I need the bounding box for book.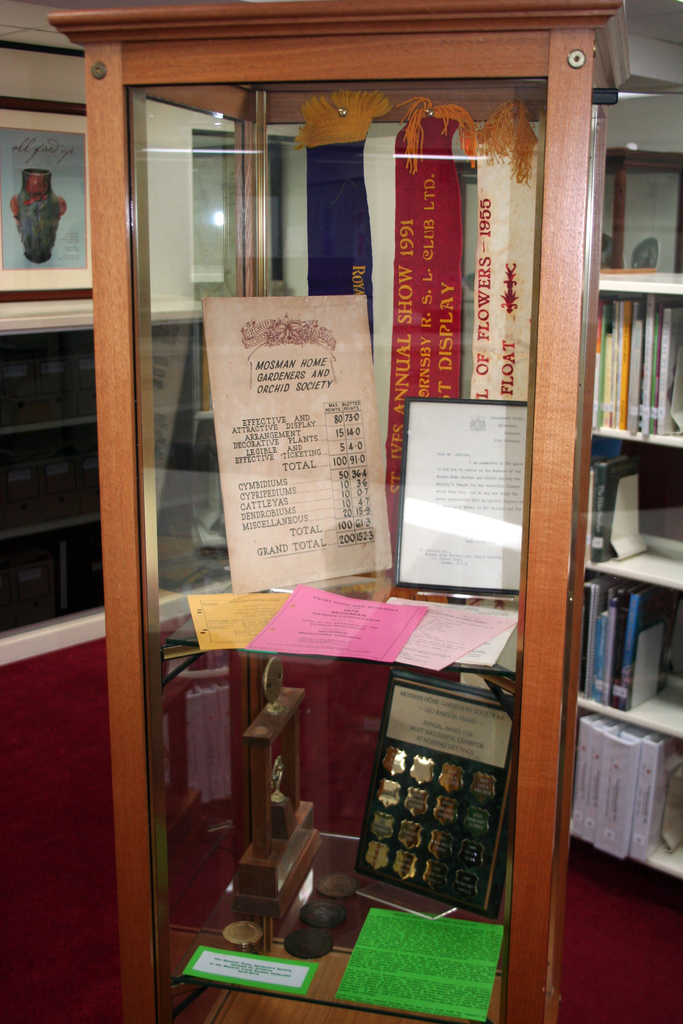
Here it is: region(350, 904, 493, 1023).
